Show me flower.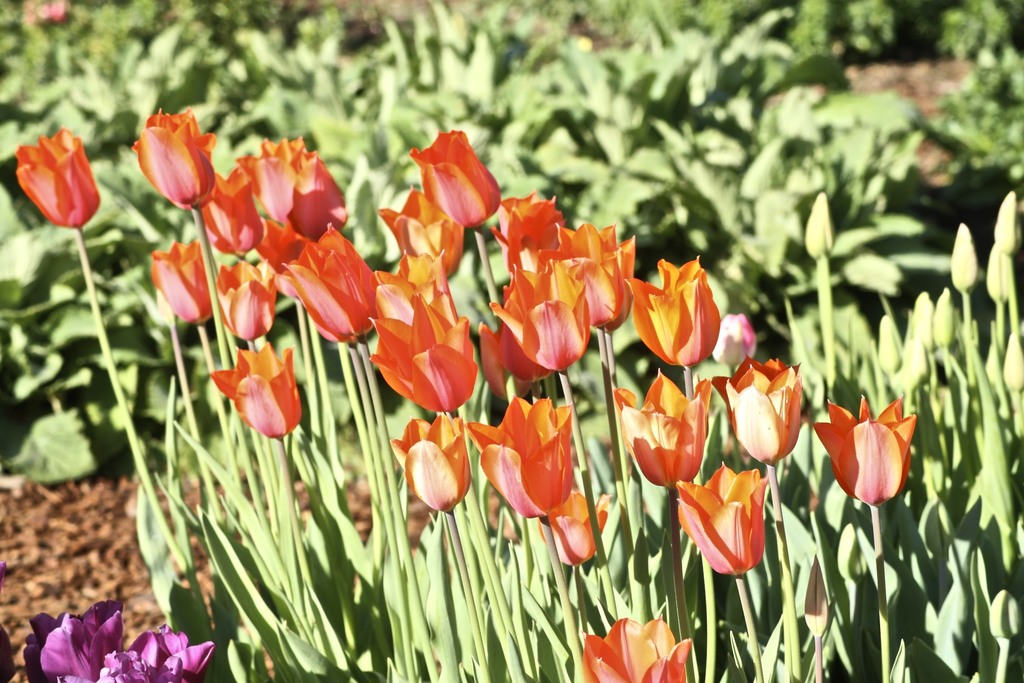
flower is here: 35/599/129/682.
